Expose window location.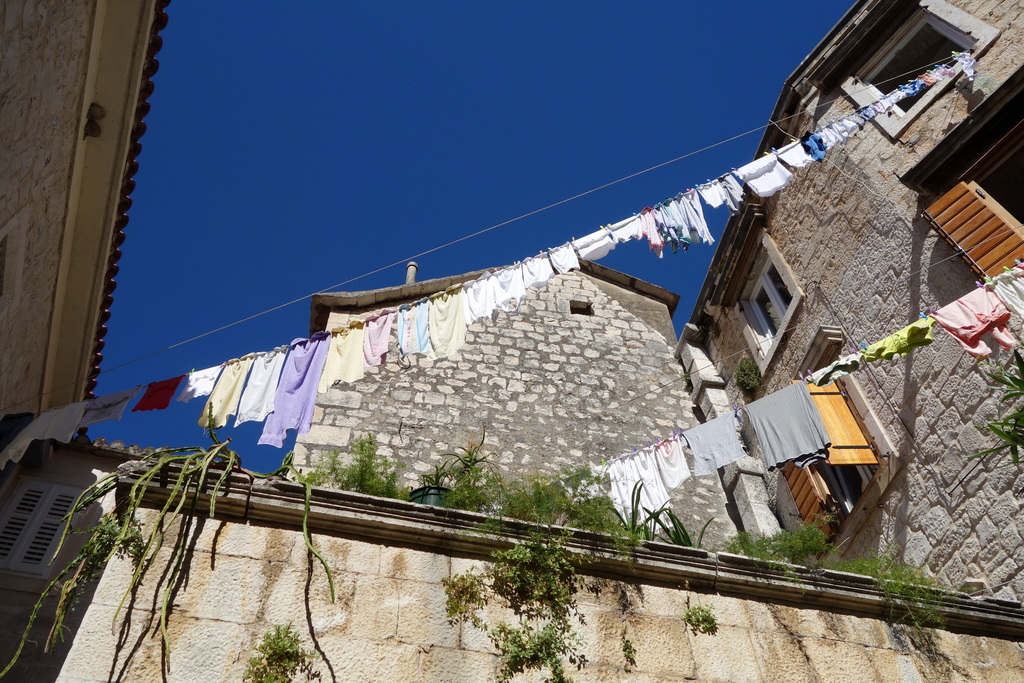
Exposed at Rect(0, 471, 99, 596).
